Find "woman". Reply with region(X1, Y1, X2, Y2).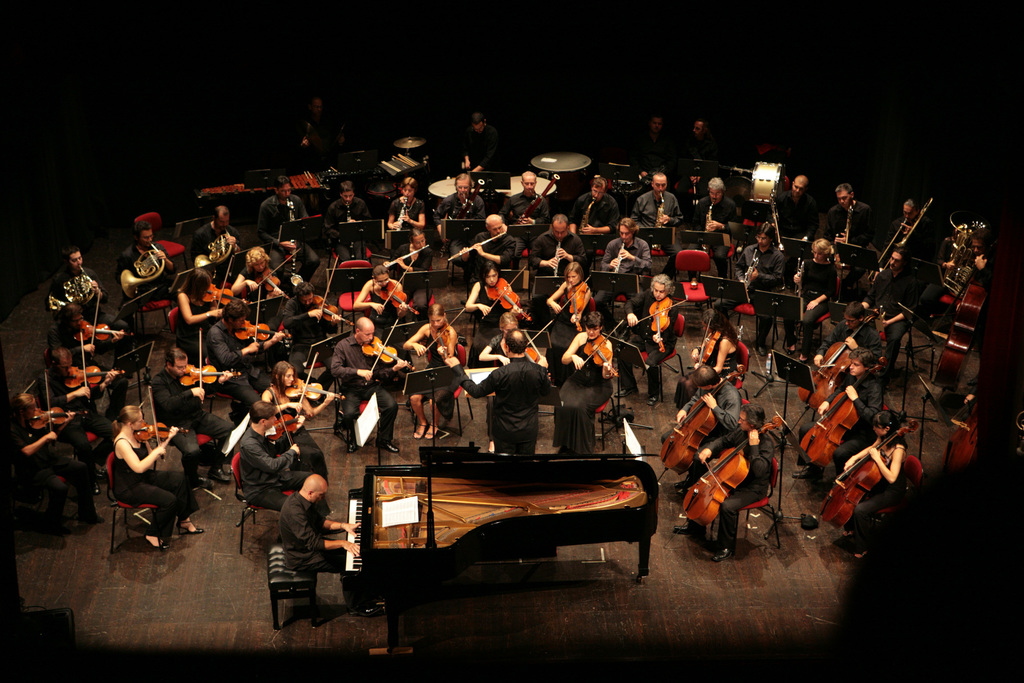
region(382, 181, 429, 242).
